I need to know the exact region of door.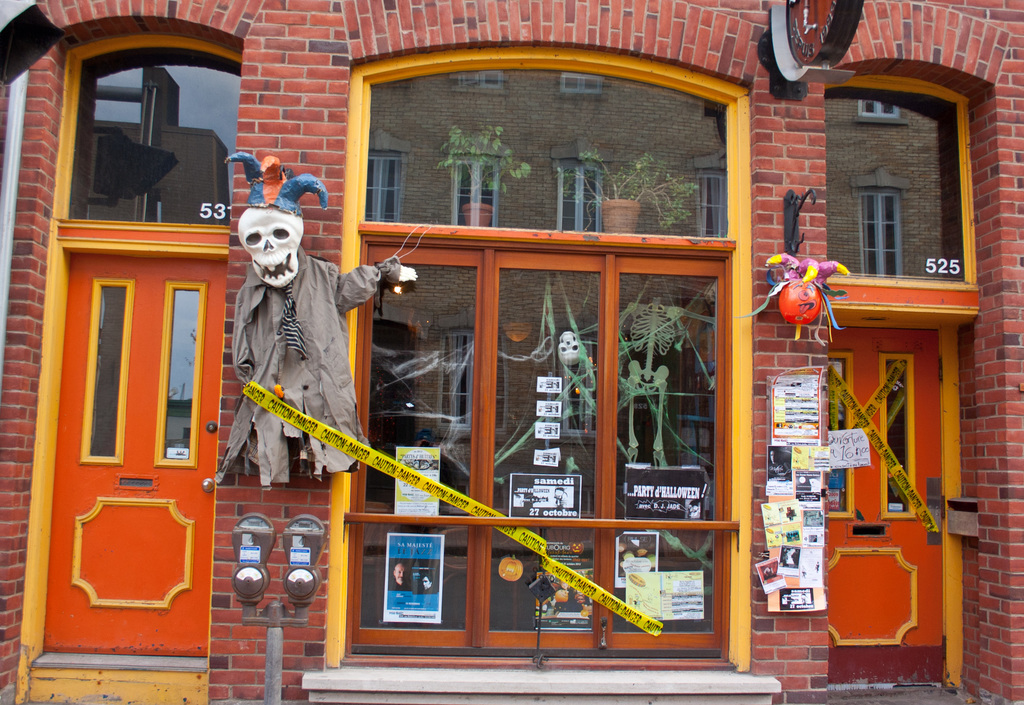
Region: region(826, 319, 946, 692).
